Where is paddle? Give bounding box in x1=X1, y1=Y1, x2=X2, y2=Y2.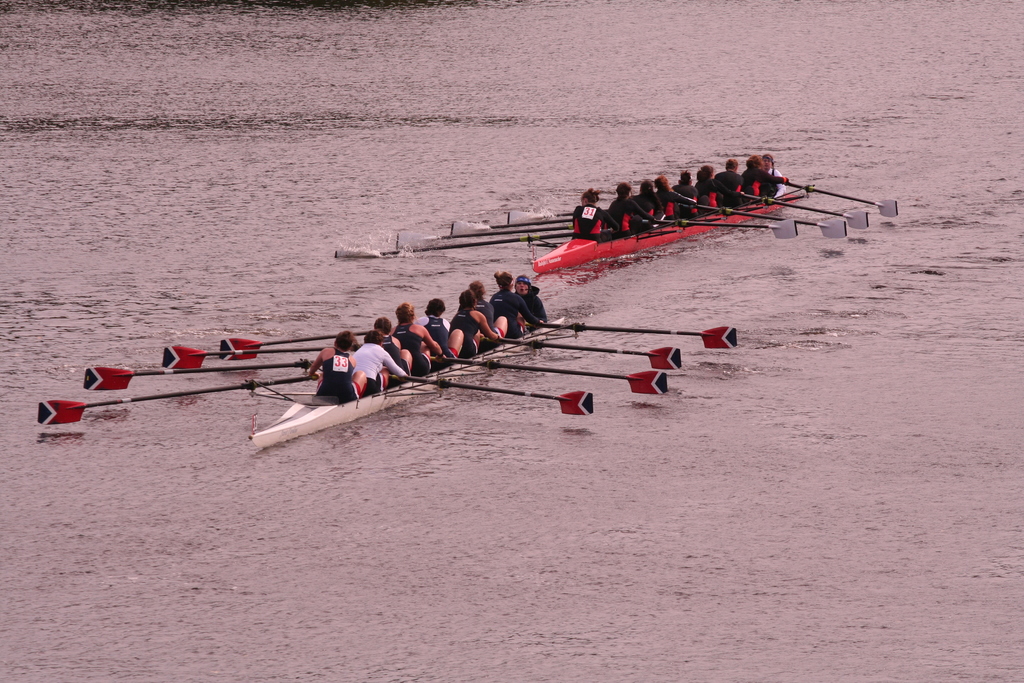
x1=501, y1=209, x2=582, y2=222.
